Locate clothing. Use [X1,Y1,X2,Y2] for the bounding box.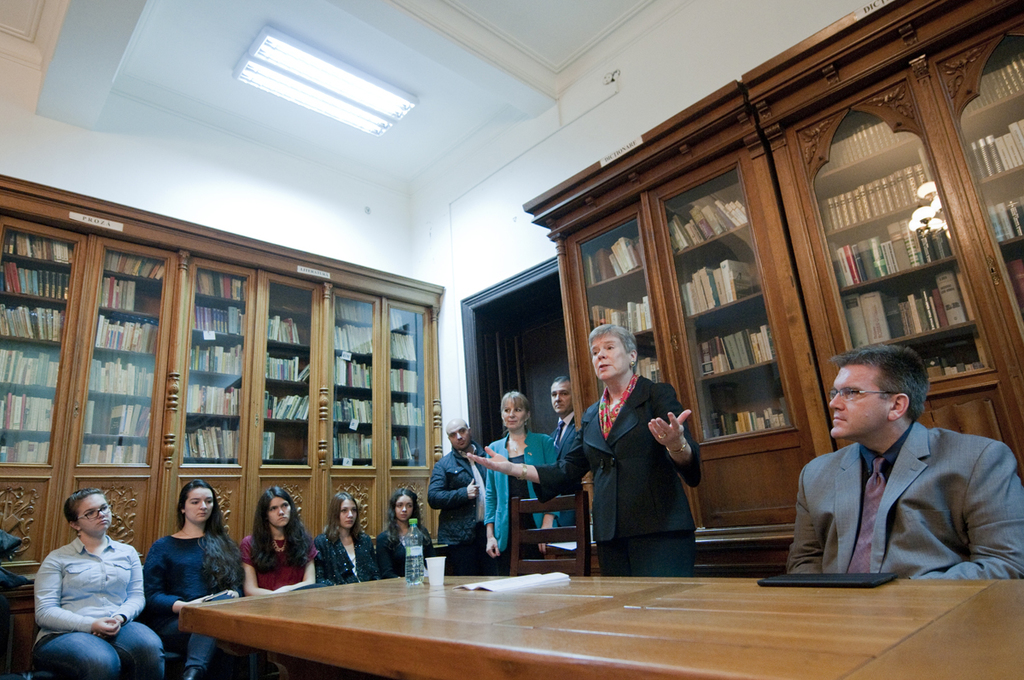
[480,428,560,563].
